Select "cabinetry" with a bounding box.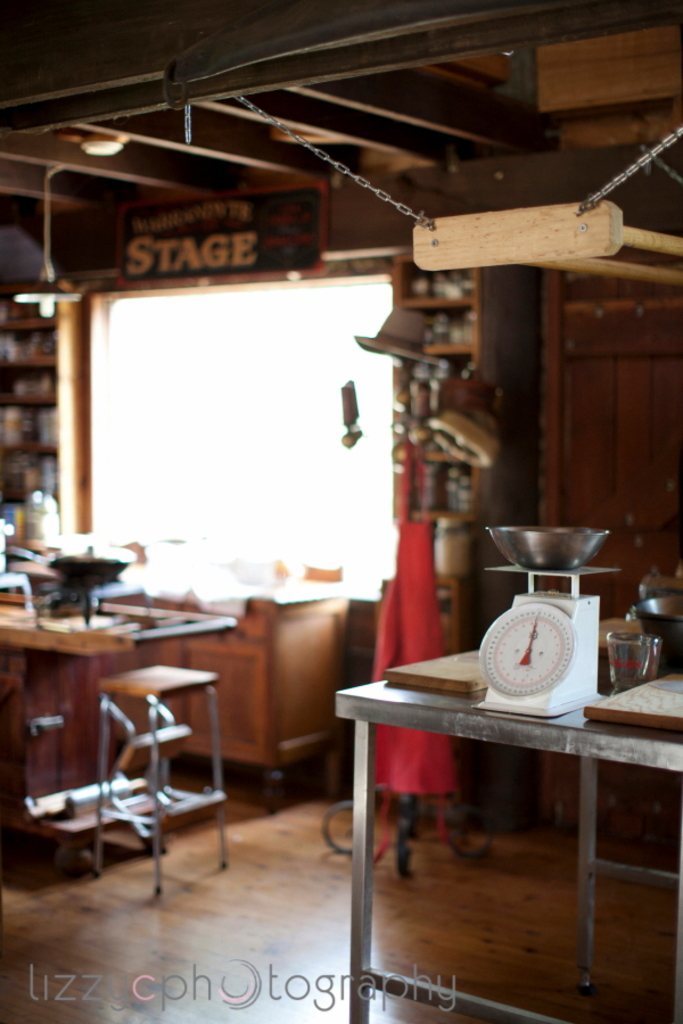
box=[417, 512, 476, 588].
